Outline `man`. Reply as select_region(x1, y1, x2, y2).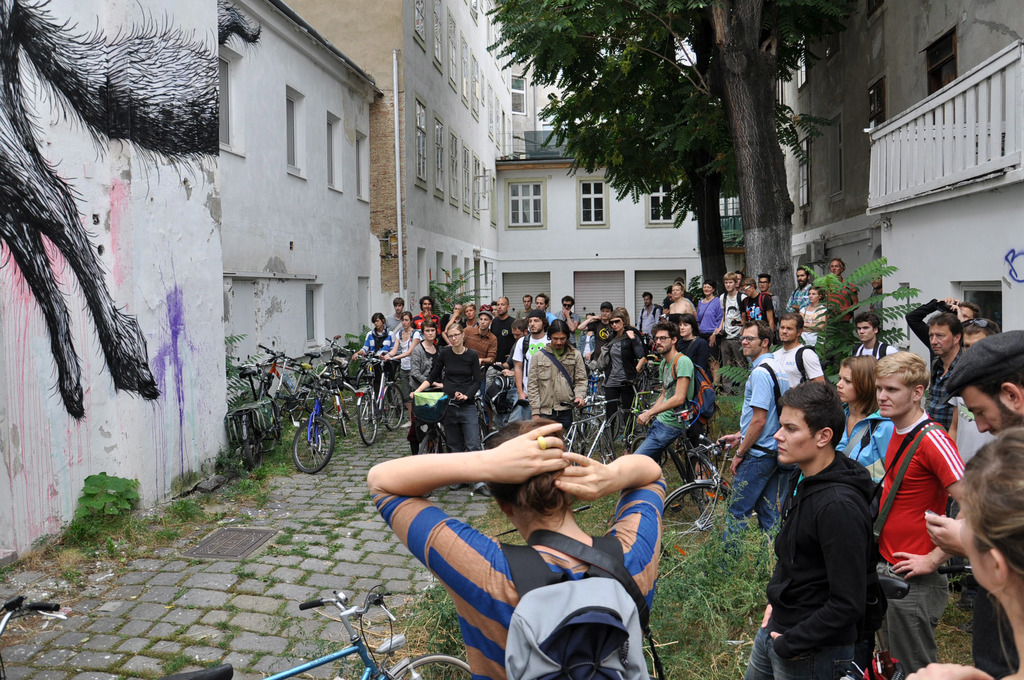
select_region(923, 316, 1023, 668).
